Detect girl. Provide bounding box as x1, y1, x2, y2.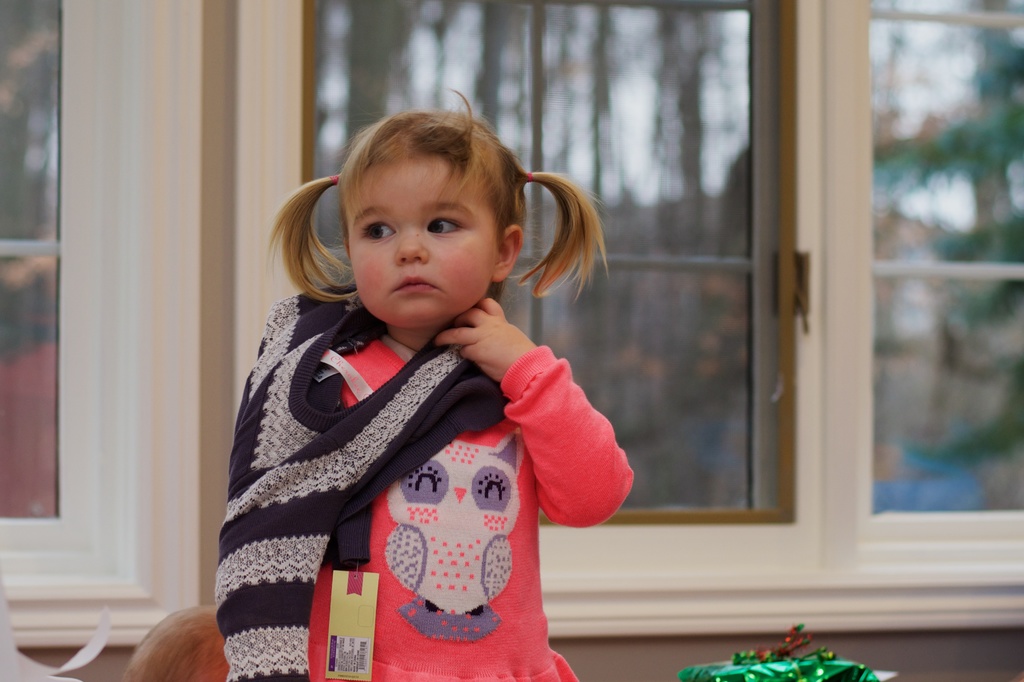
212, 107, 628, 681.
